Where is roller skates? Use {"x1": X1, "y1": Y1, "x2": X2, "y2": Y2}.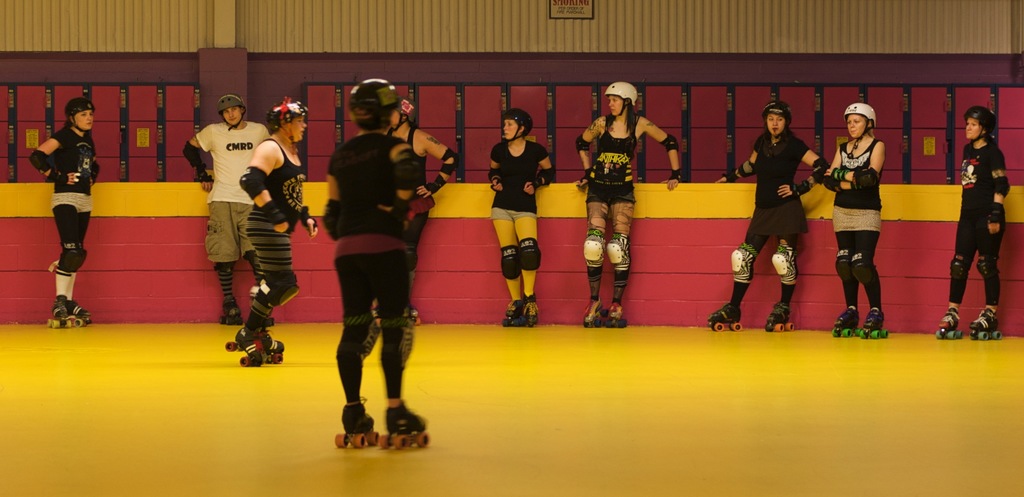
{"x1": 832, "y1": 306, "x2": 860, "y2": 336}.
